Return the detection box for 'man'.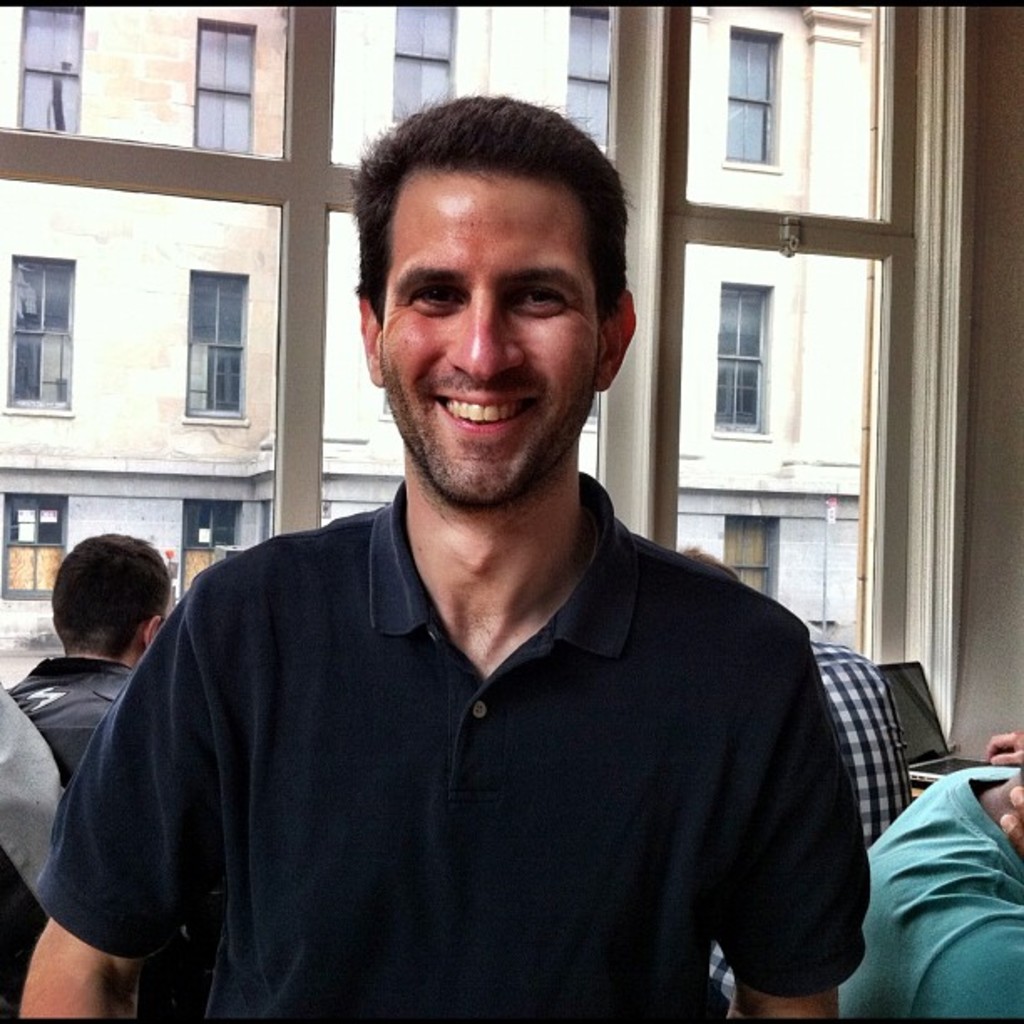
(0,515,171,803).
